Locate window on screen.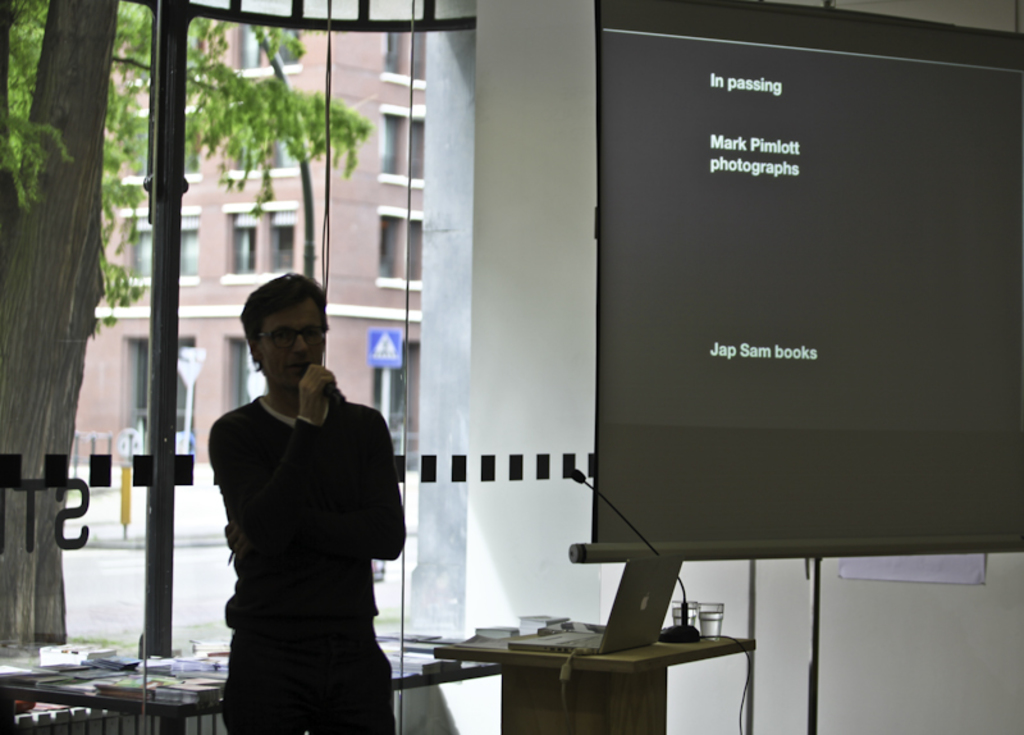
On screen at 120/104/201/186.
